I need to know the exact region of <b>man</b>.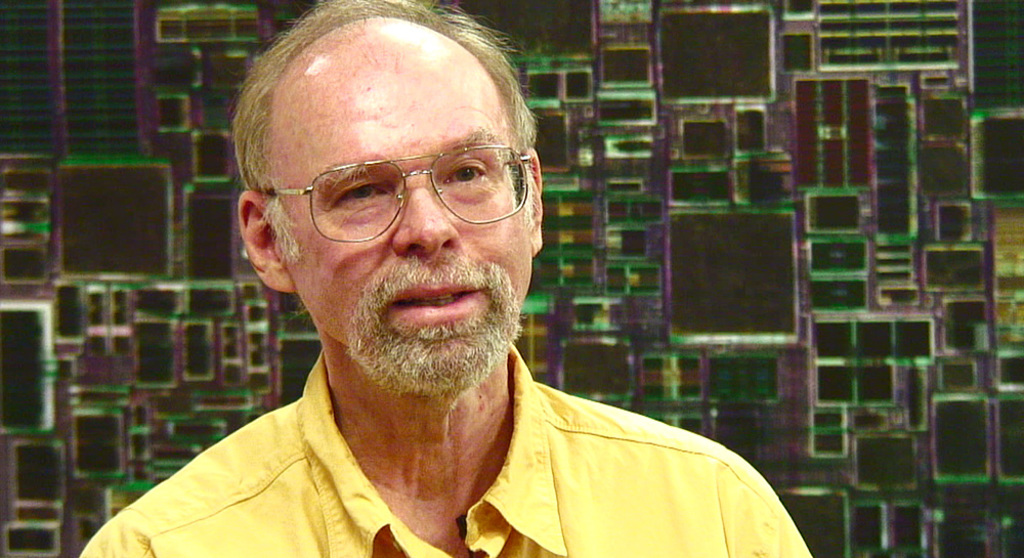
Region: (x1=86, y1=24, x2=817, y2=554).
